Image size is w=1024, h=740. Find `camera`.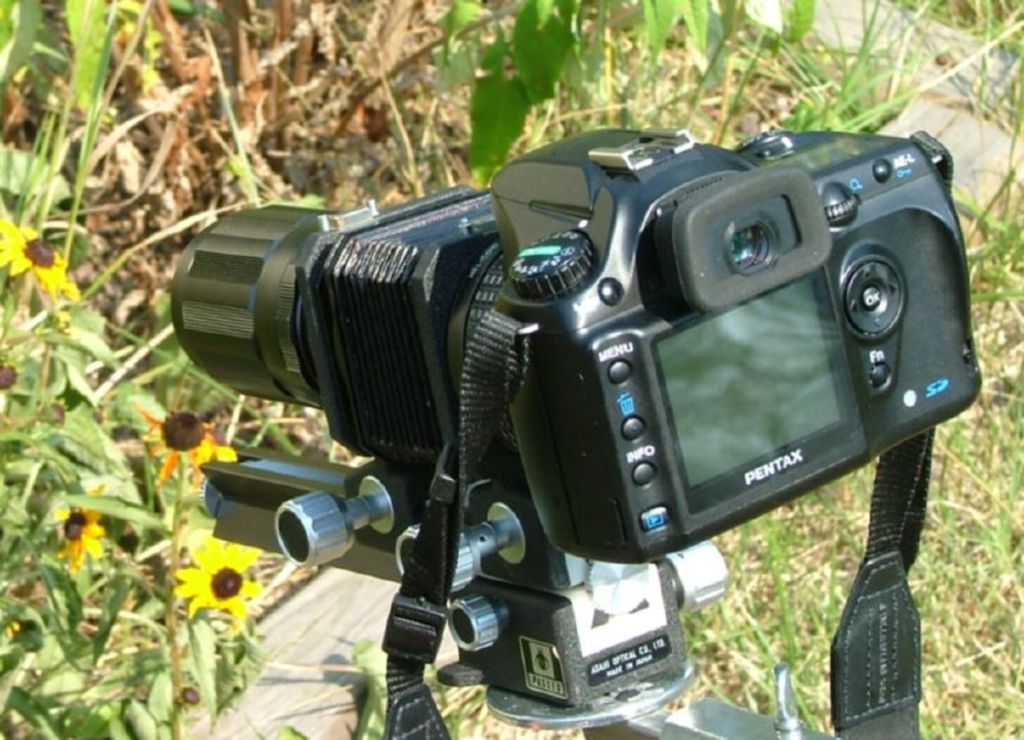
bbox=(170, 119, 987, 698).
